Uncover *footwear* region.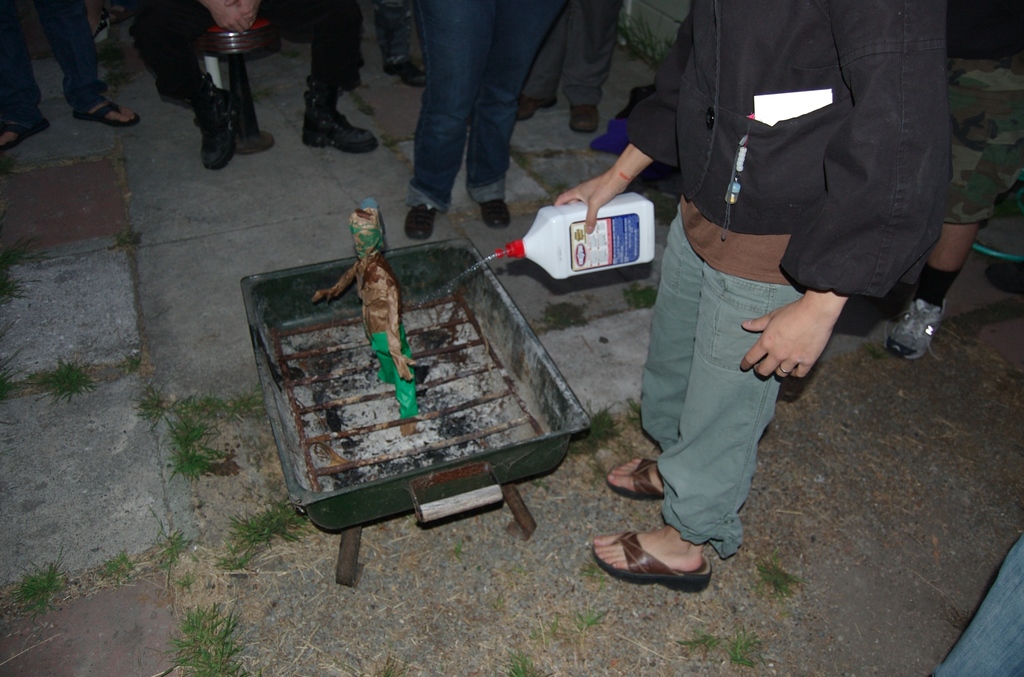
Uncovered: [403, 199, 436, 240].
